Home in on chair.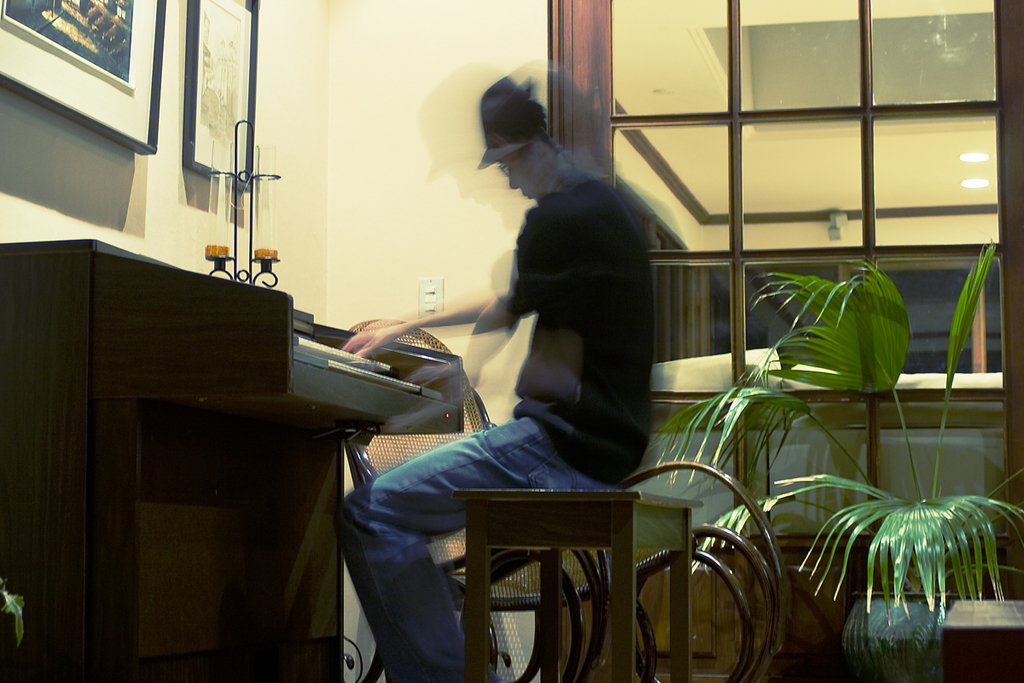
Homed in at {"left": 346, "top": 311, "right": 788, "bottom": 680}.
